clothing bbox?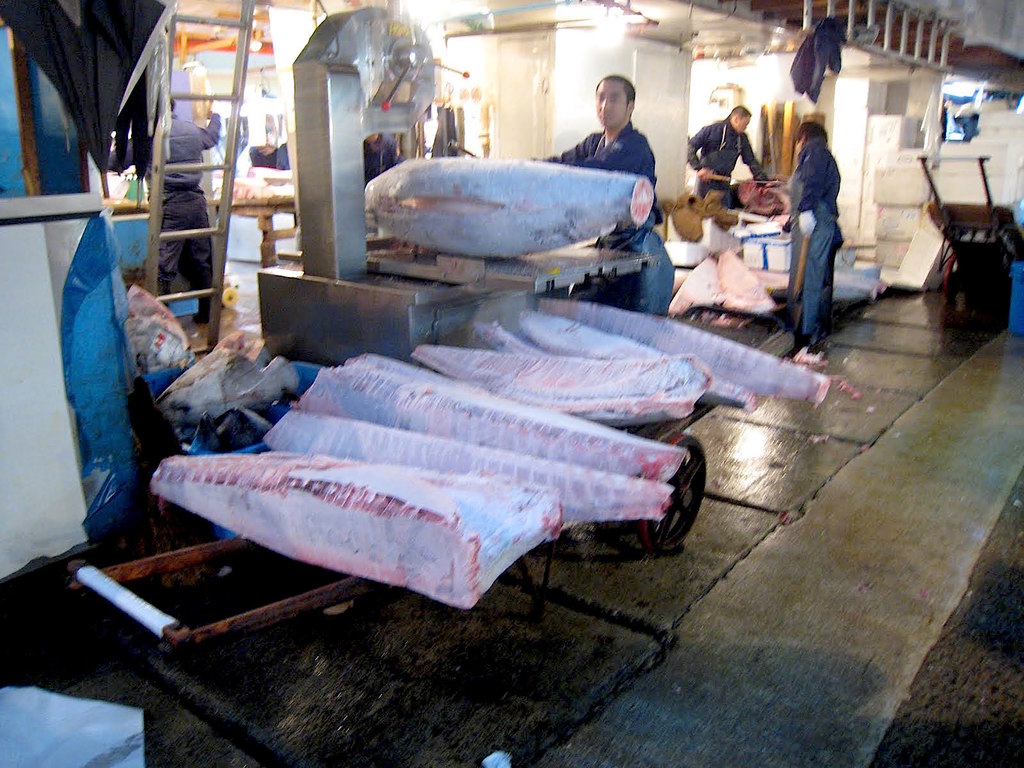
bbox=[689, 117, 769, 212]
